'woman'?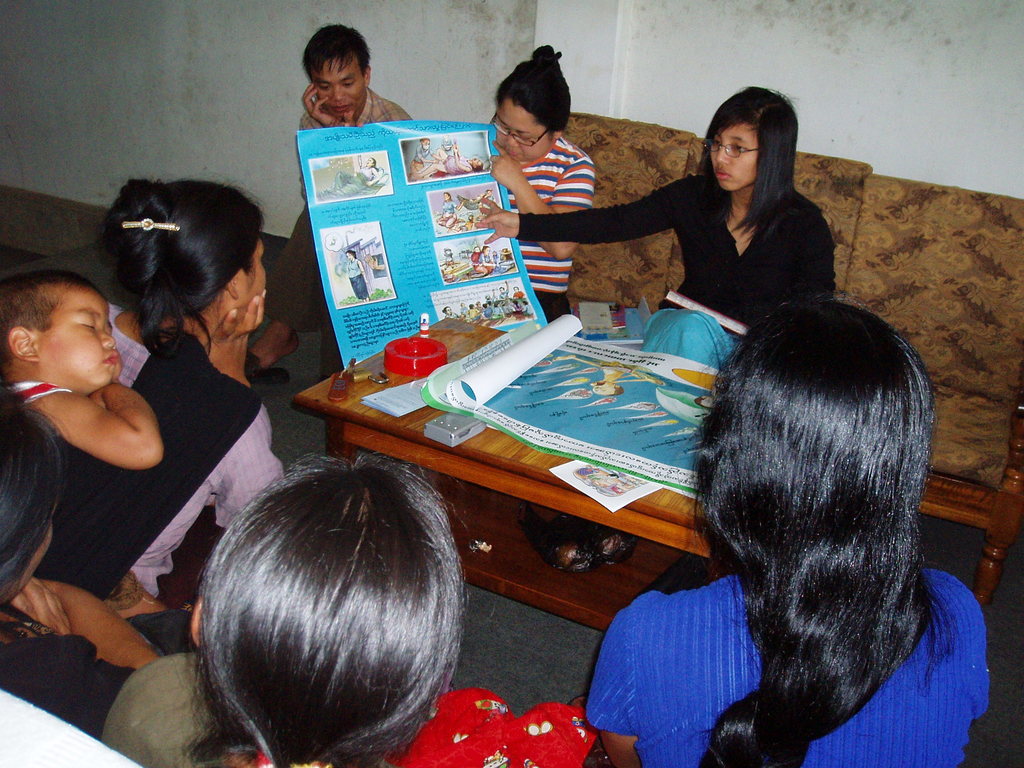
488 44 596 323
